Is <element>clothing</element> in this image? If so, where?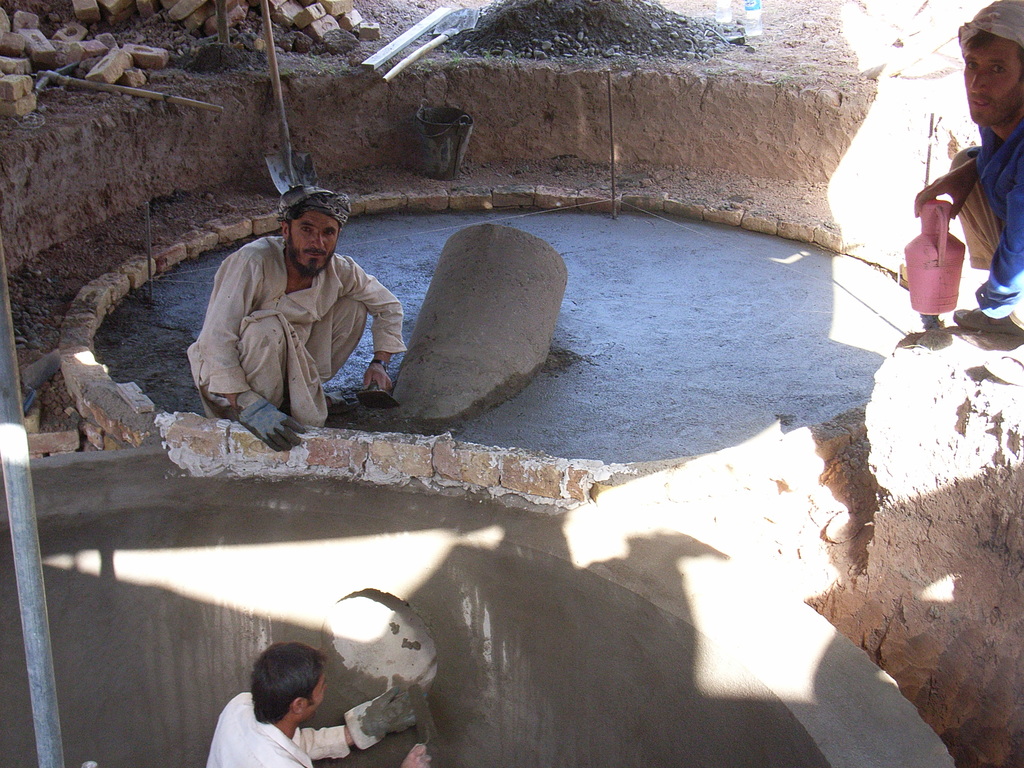
Yes, at (199,688,350,767).
